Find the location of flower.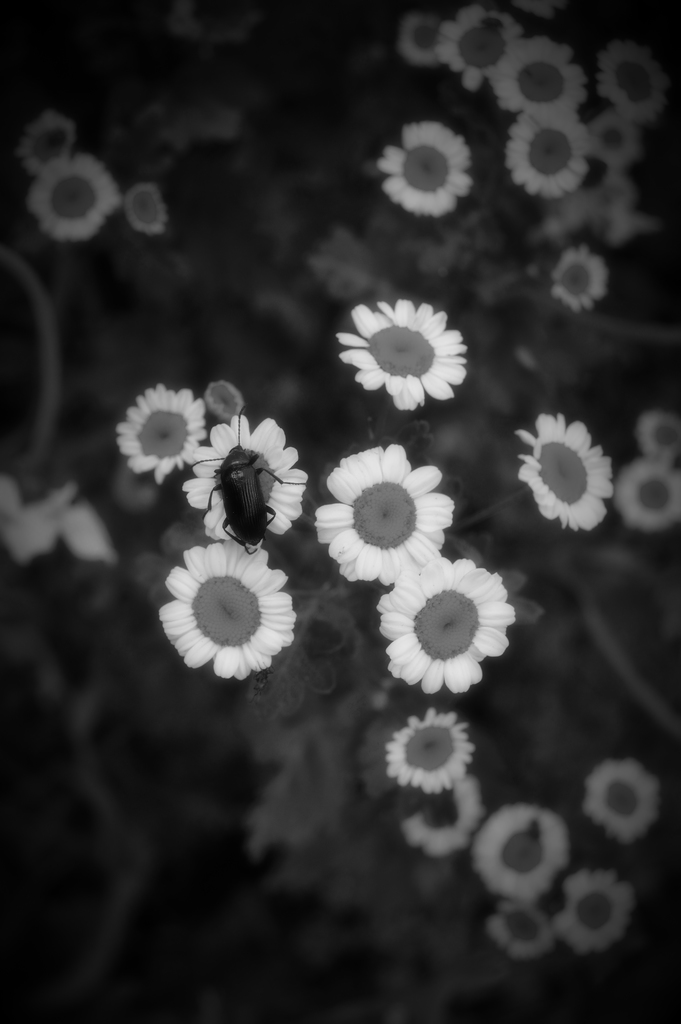
Location: <box>26,151,119,242</box>.
